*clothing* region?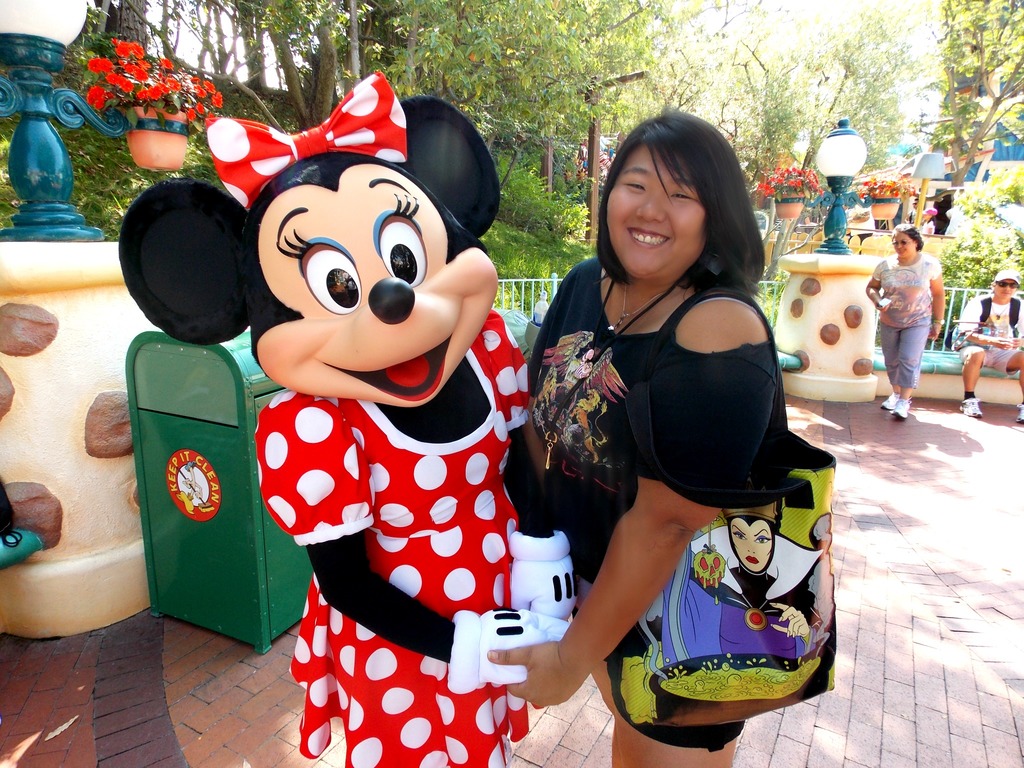
<region>678, 532, 826, 663</region>
